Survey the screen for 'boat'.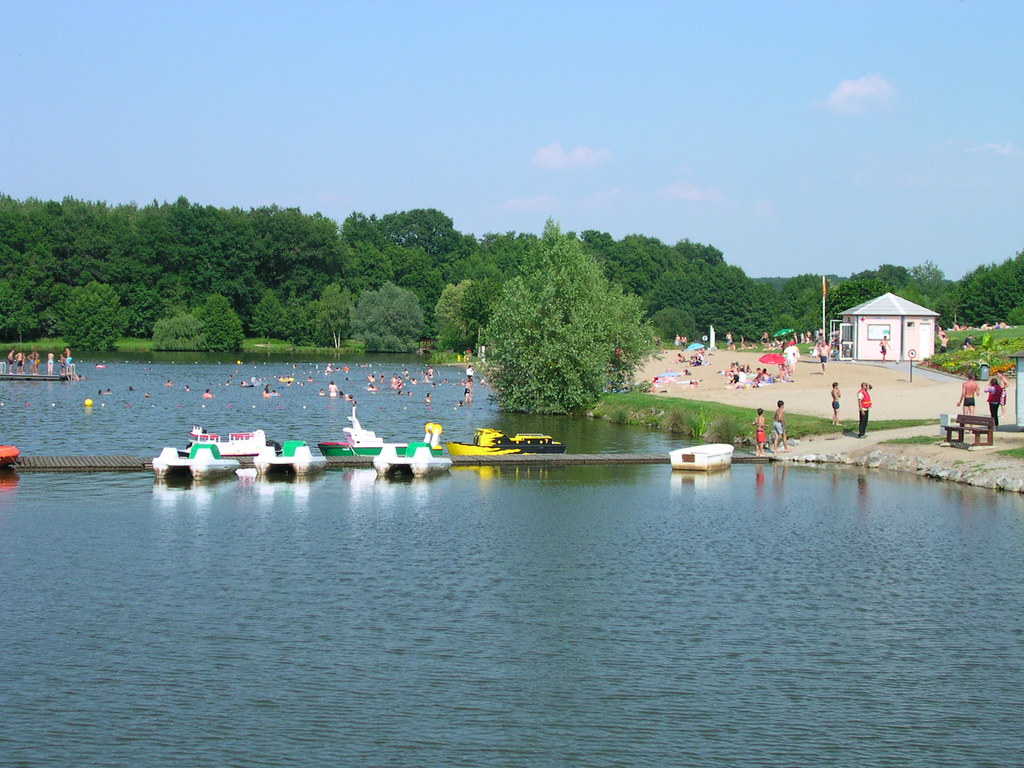
Survey found: <bbox>670, 442, 732, 474</bbox>.
